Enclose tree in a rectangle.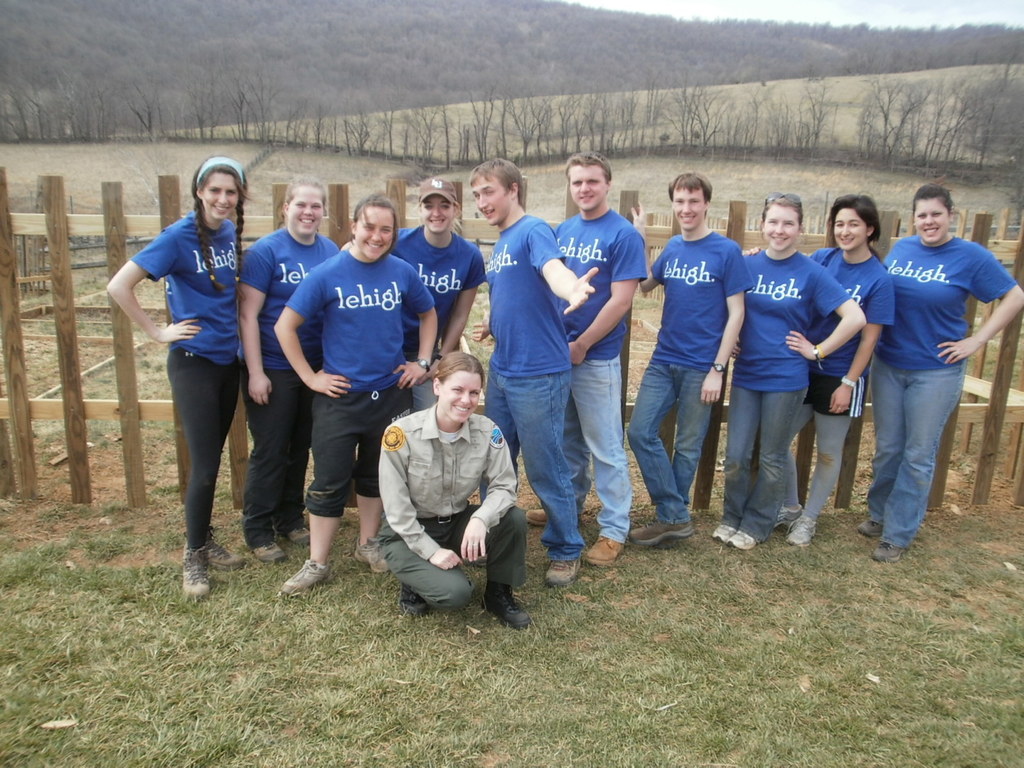
Rect(795, 72, 838, 149).
